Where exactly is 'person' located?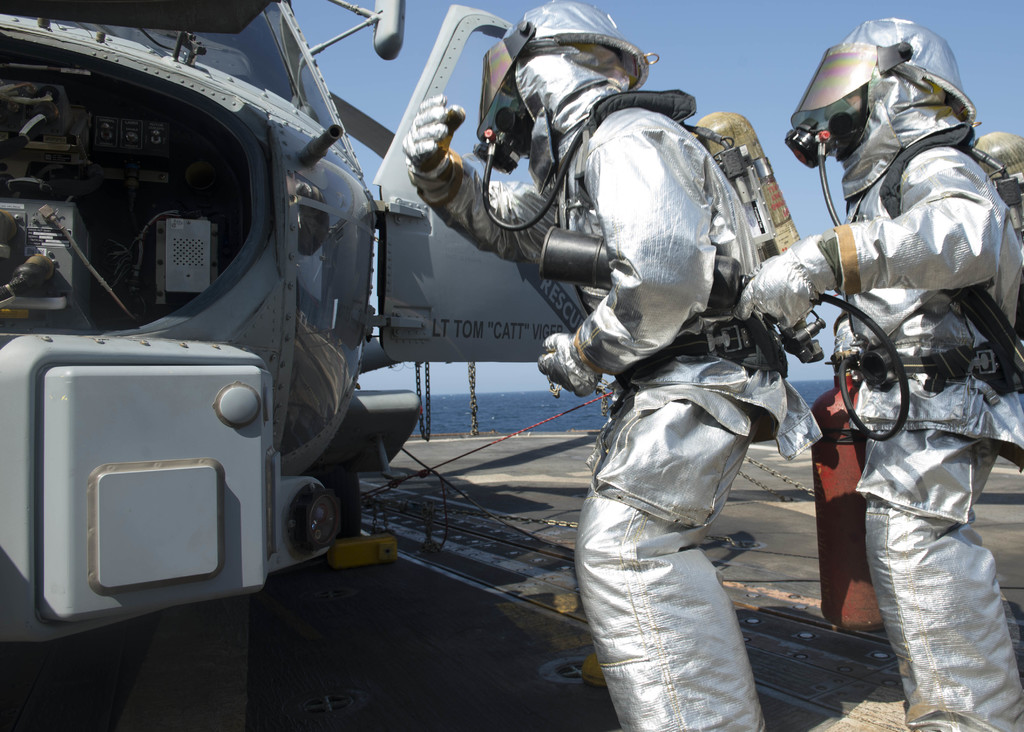
Its bounding box is rect(742, 10, 1023, 731).
